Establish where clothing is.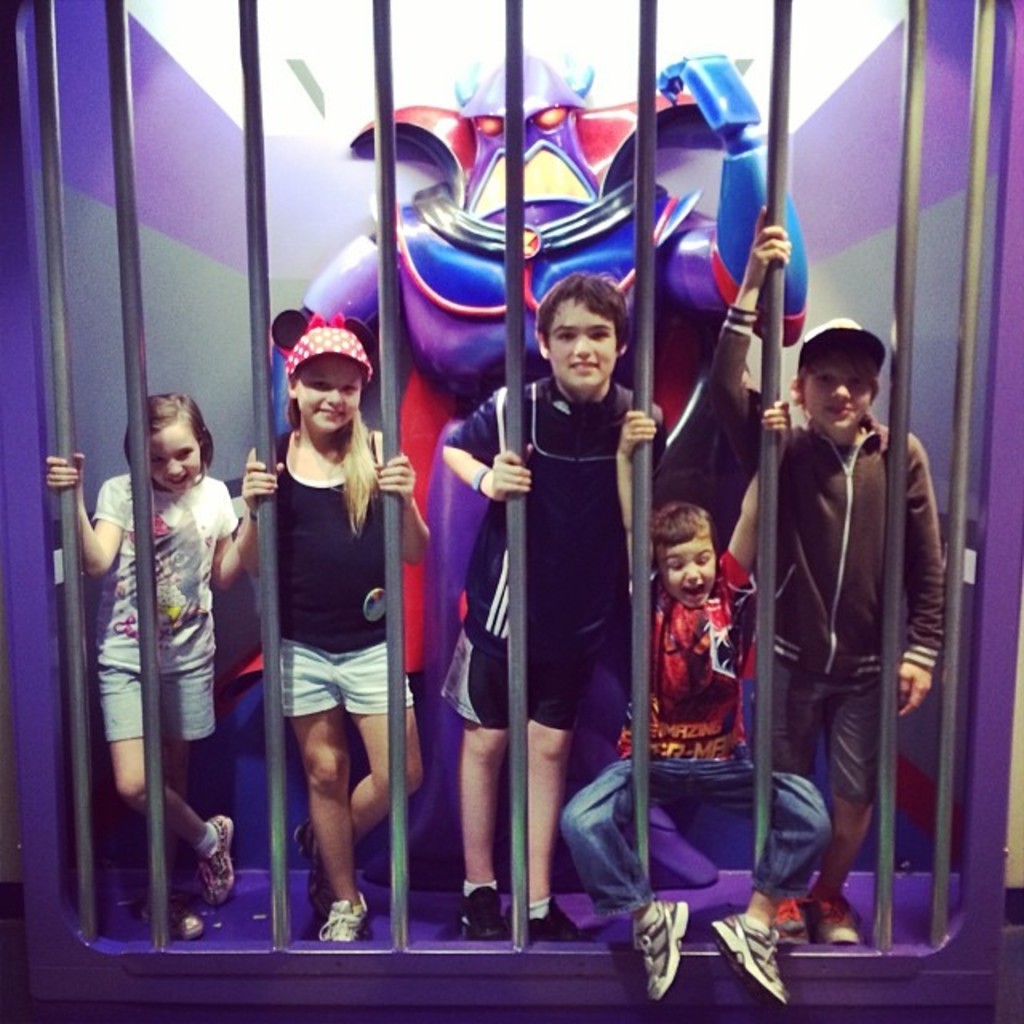
Established at left=98, top=467, right=258, bottom=750.
